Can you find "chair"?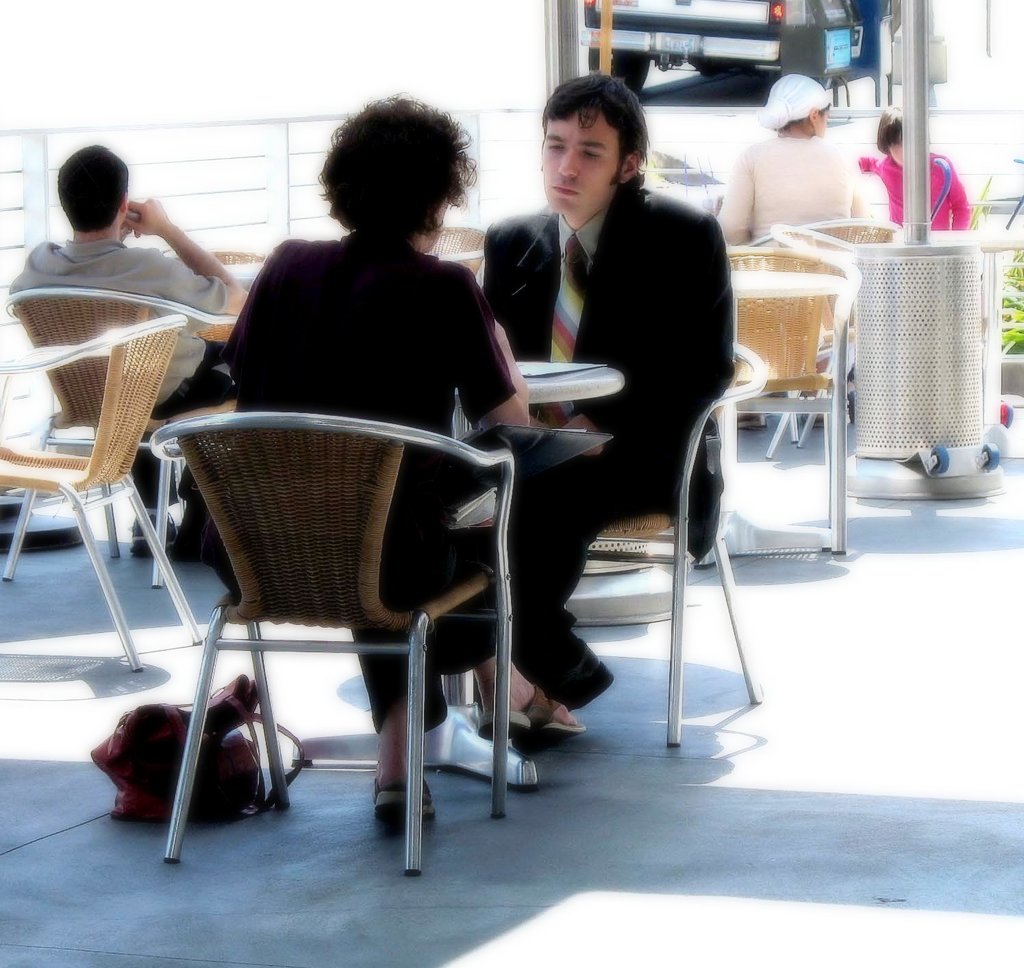
Yes, bounding box: [x1=773, y1=216, x2=873, y2=375].
